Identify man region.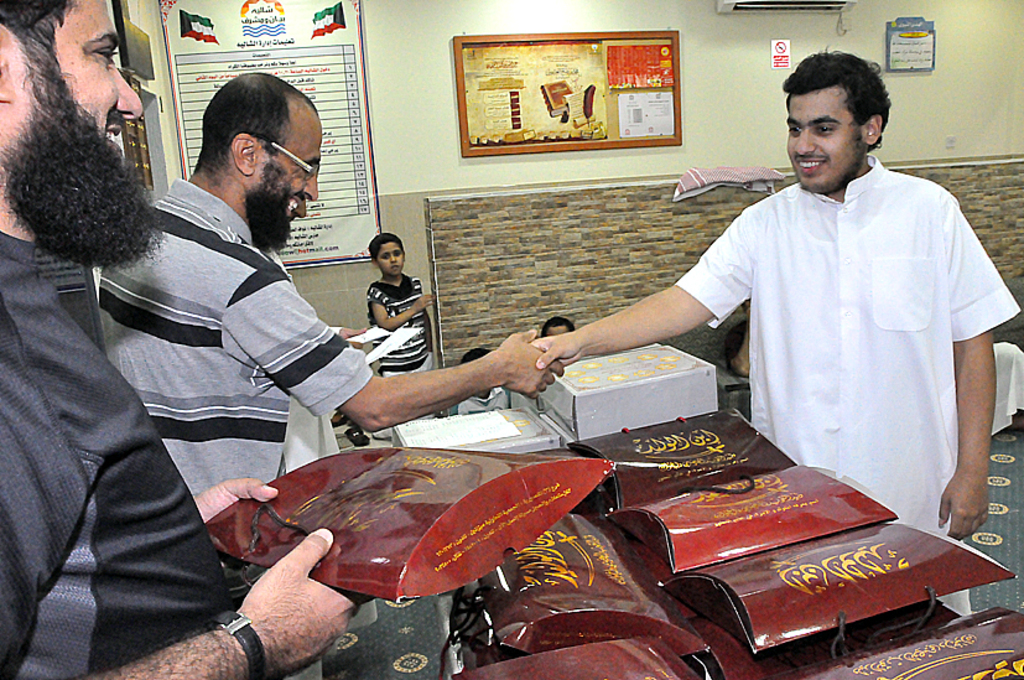
Region: box(95, 71, 566, 604).
